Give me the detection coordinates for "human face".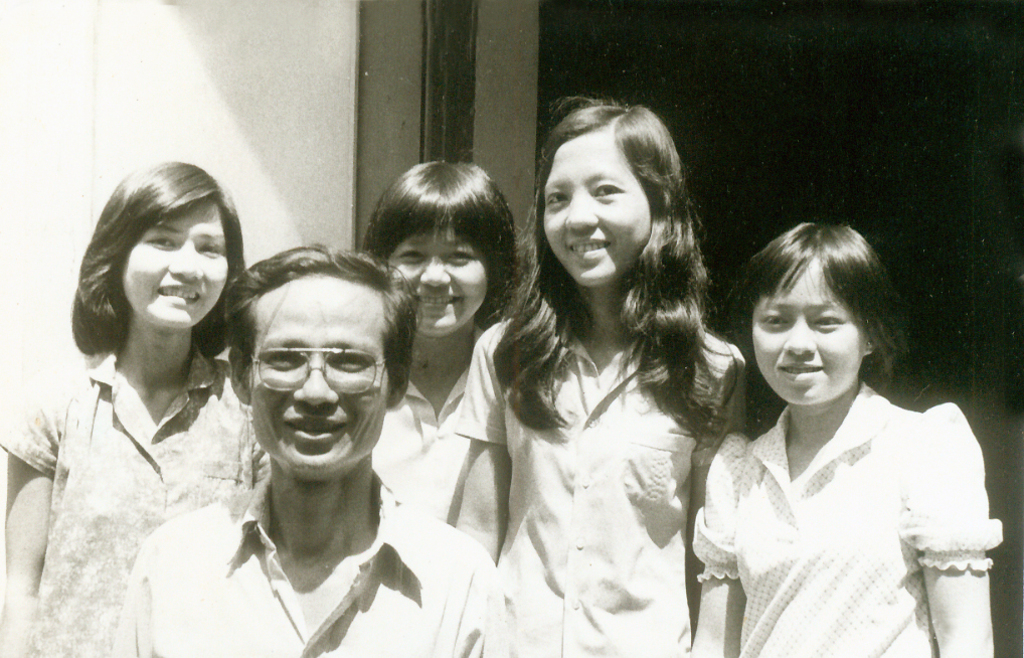
BBox(124, 198, 231, 328).
